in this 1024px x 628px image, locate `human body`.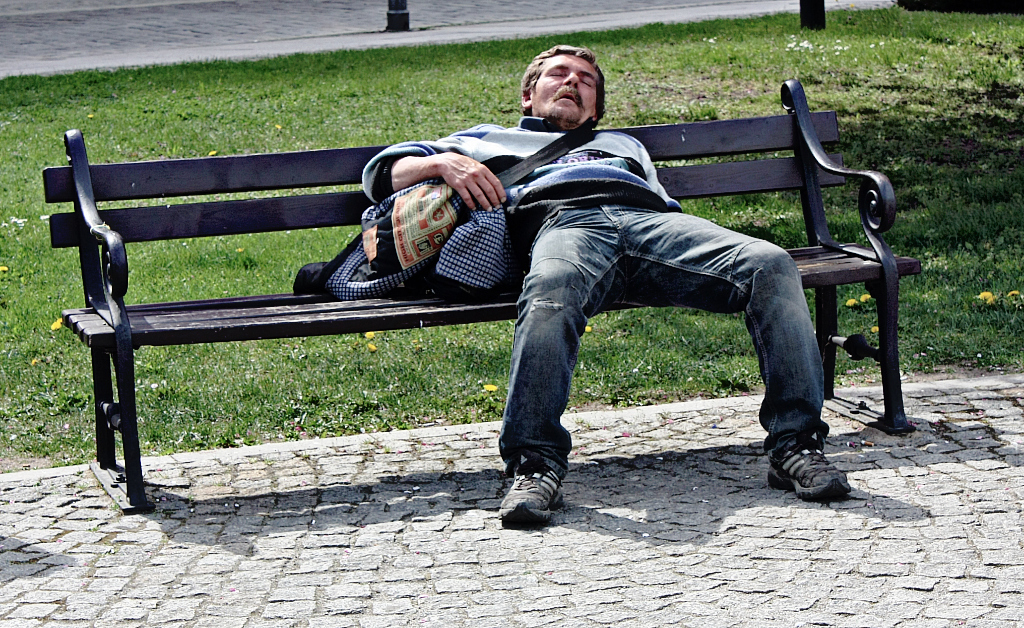
Bounding box: select_region(361, 45, 849, 530).
